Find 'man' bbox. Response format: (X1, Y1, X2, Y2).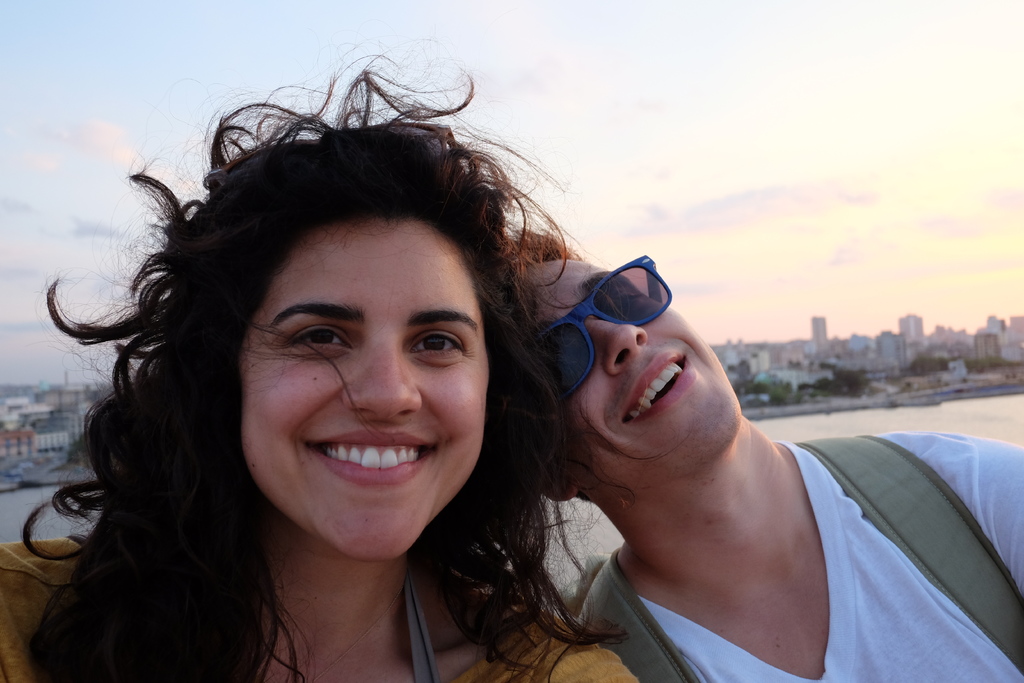
(535, 233, 961, 682).
